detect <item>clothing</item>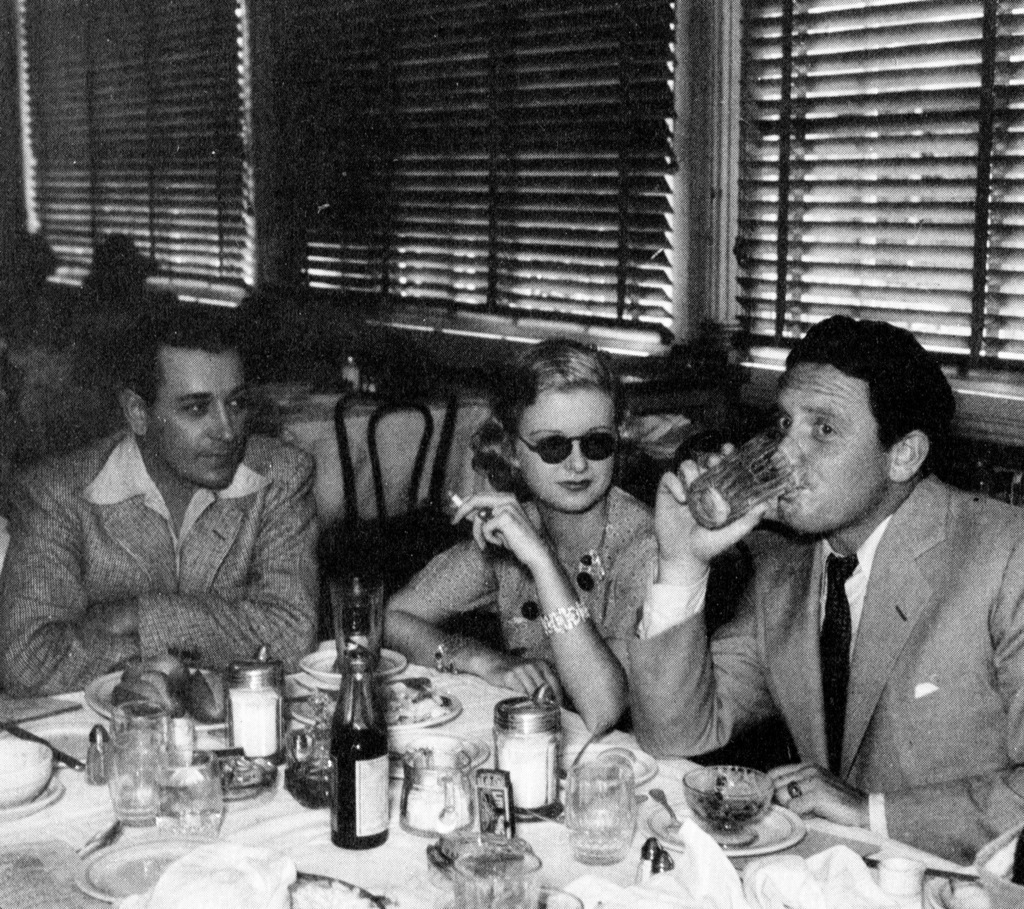
locate(41, 397, 346, 715)
